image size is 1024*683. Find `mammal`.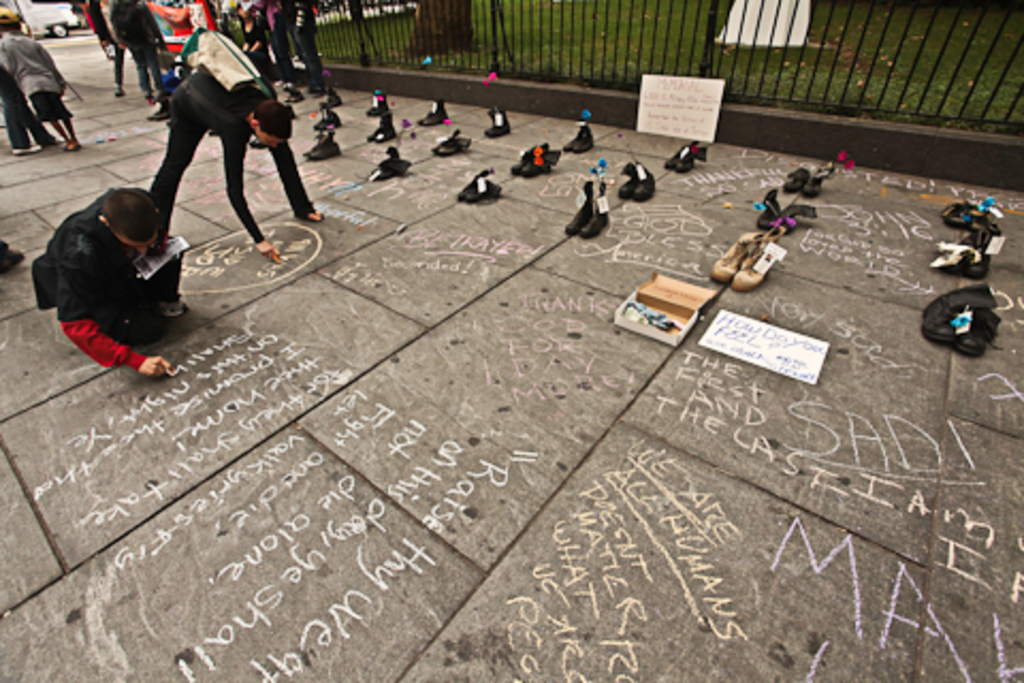
x1=149, y1=64, x2=326, y2=263.
